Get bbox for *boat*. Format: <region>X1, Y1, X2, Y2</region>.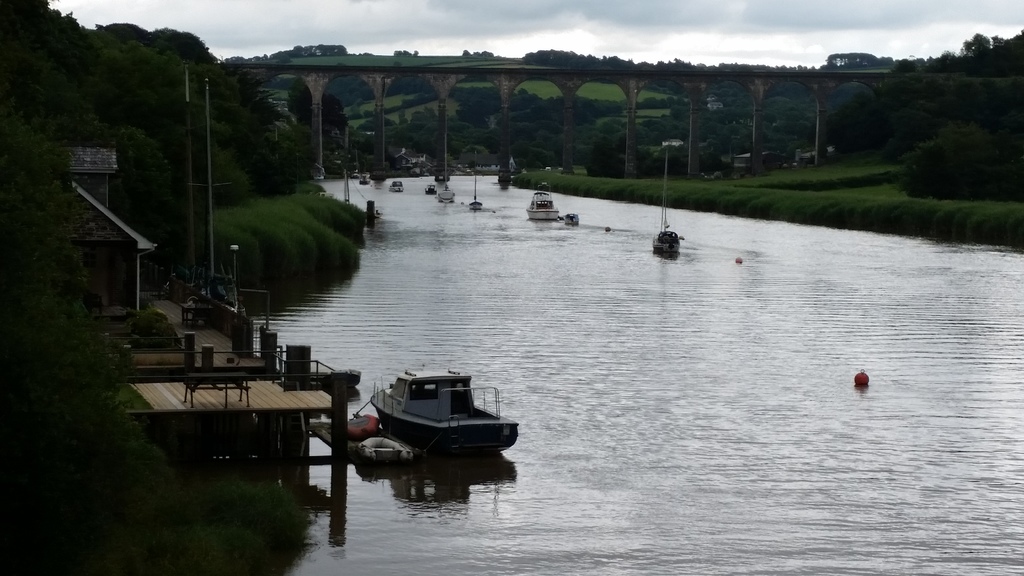
<region>561, 210, 585, 230</region>.
